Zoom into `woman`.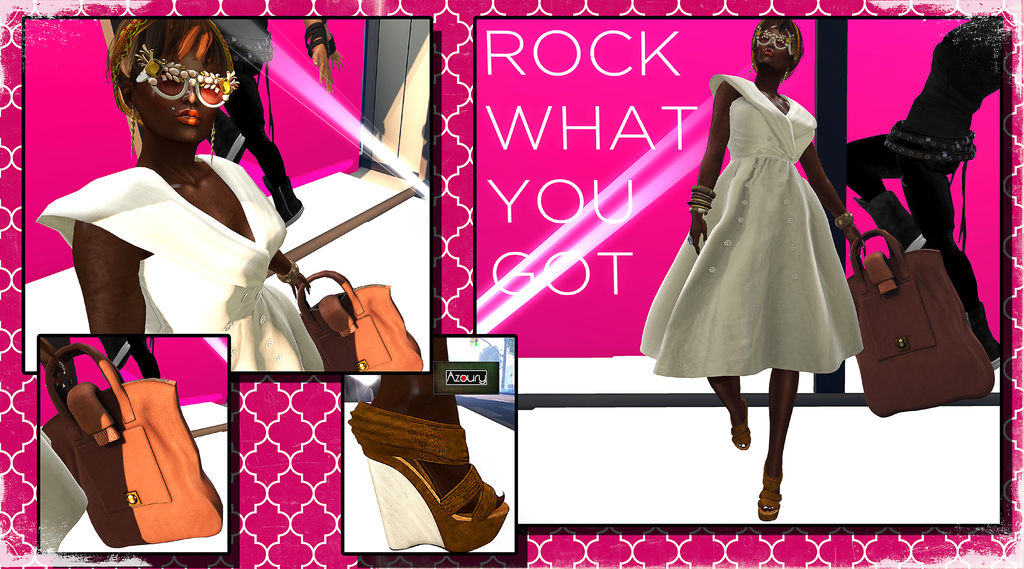
Zoom target: bbox(644, 18, 861, 521).
